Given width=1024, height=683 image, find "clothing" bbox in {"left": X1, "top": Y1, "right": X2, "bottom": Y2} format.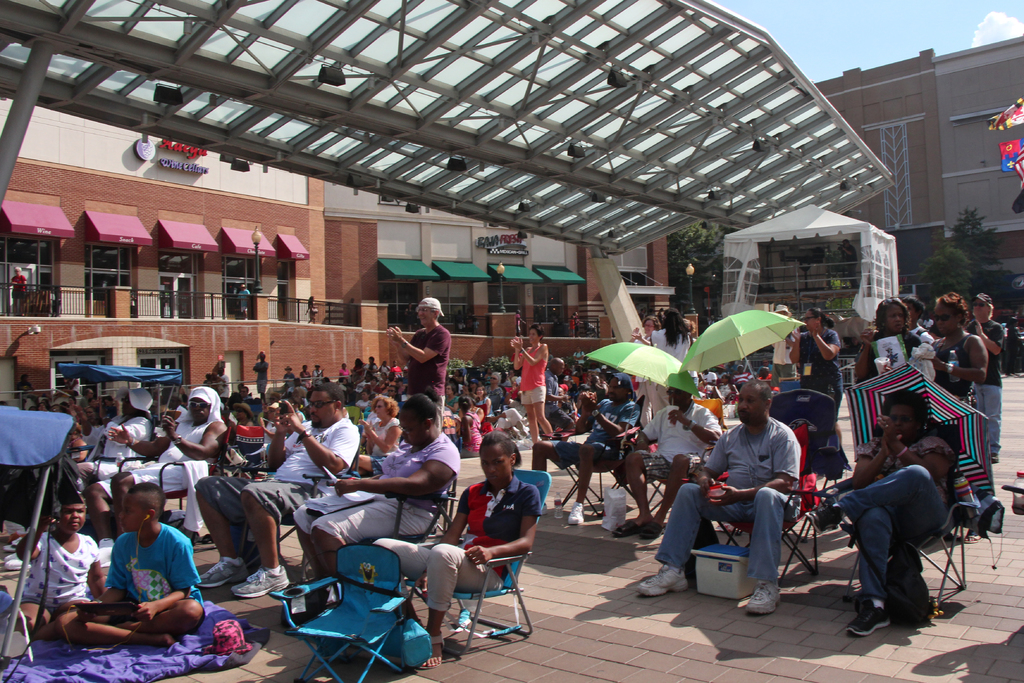
{"left": 520, "top": 344, "right": 550, "bottom": 404}.
